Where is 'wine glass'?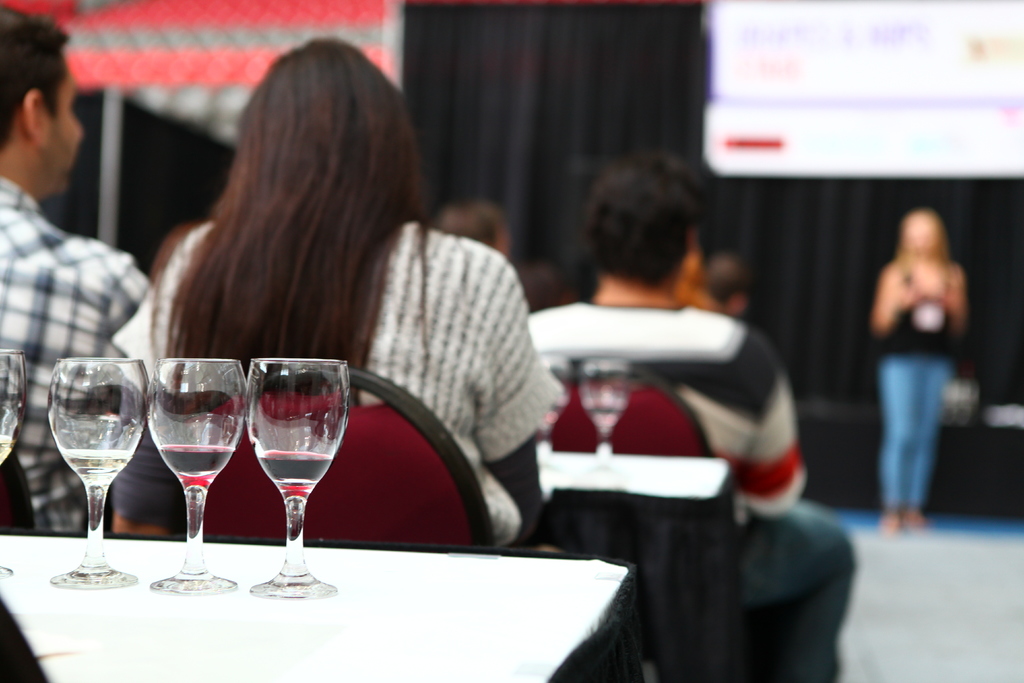
Rect(0, 347, 24, 580).
